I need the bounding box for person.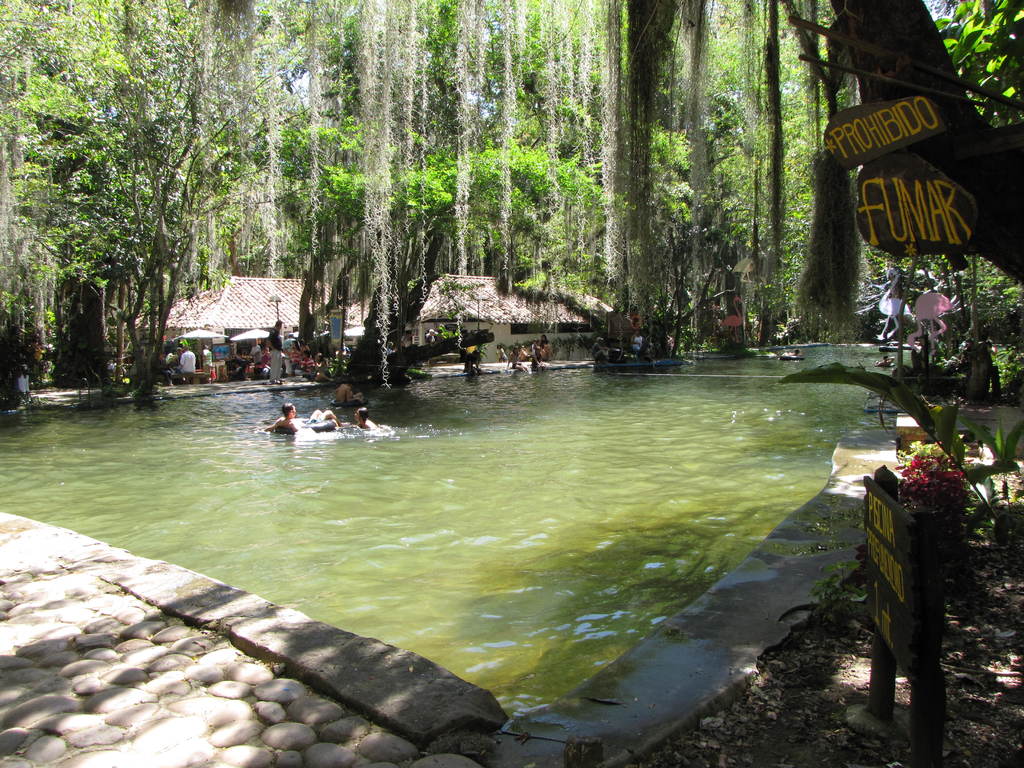
Here it is: [518, 345, 531, 362].
